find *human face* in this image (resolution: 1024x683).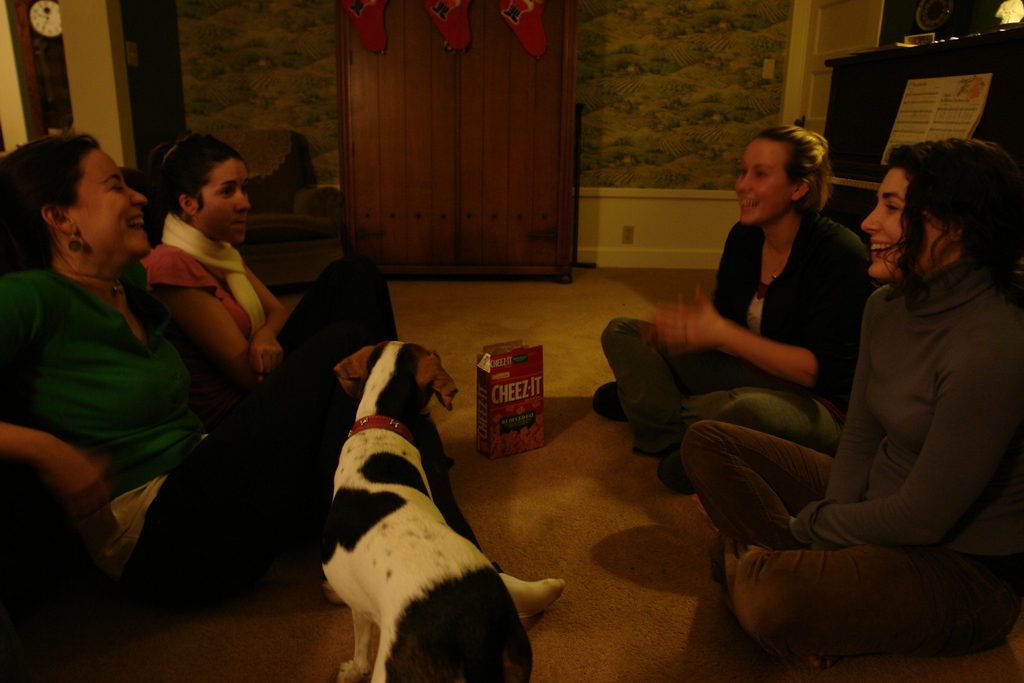
crop(203, 168, 252, 240).
